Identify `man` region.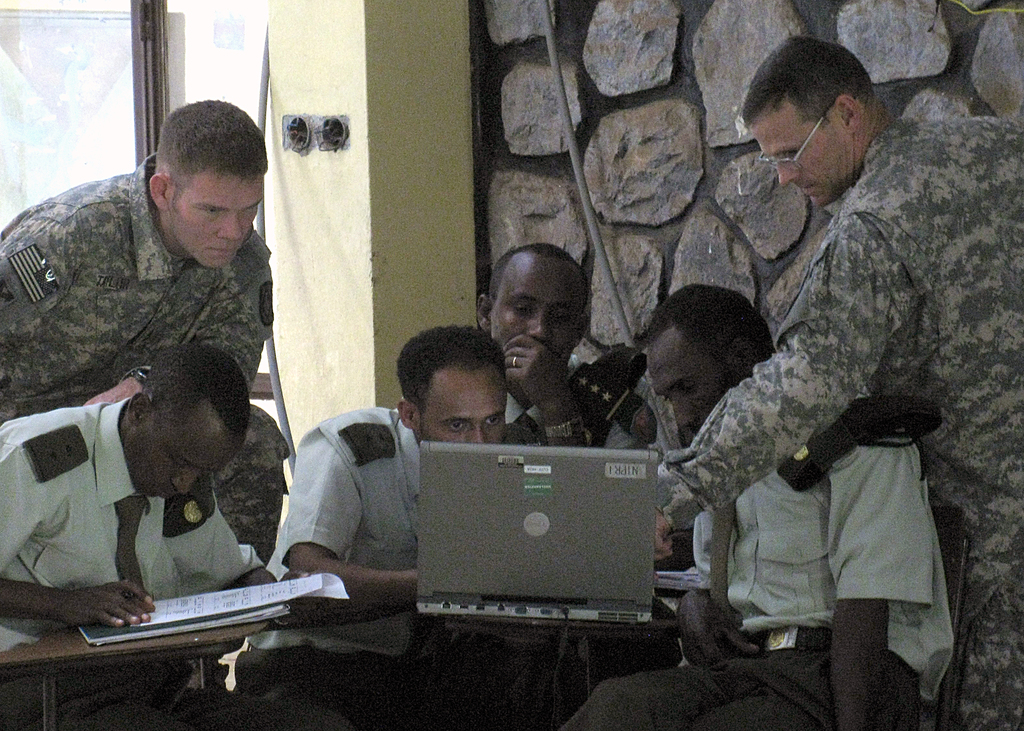
Region: detection(232, 318, 565, 730).
